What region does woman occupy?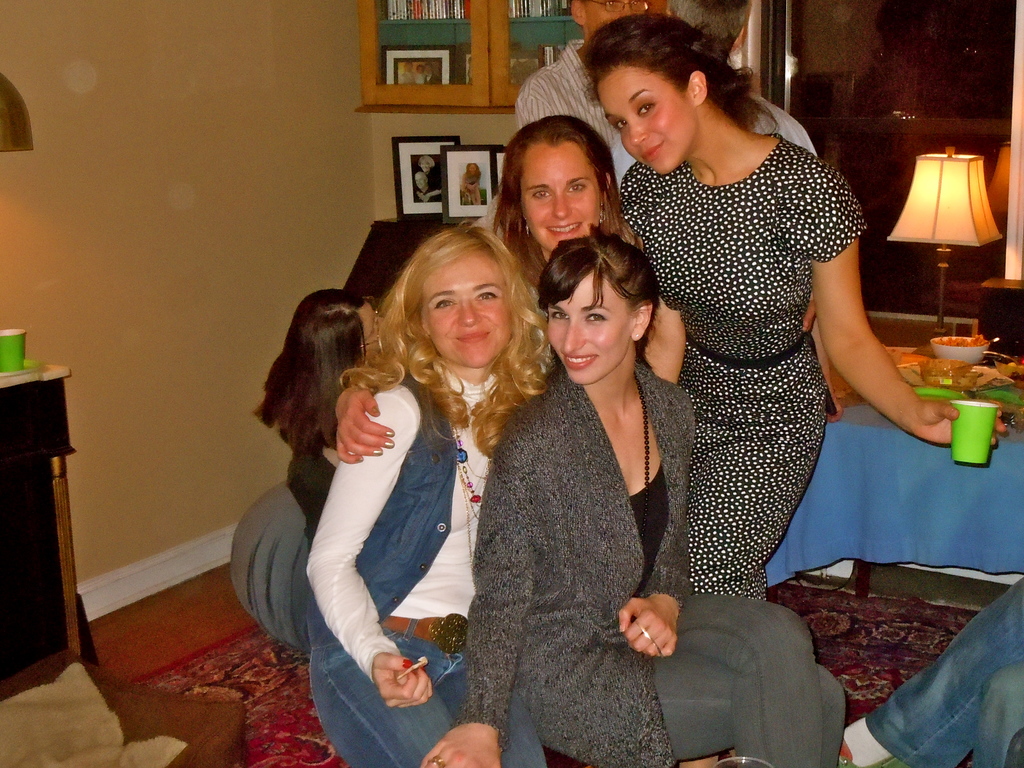
bbox(575, 8, 1005, 593).
